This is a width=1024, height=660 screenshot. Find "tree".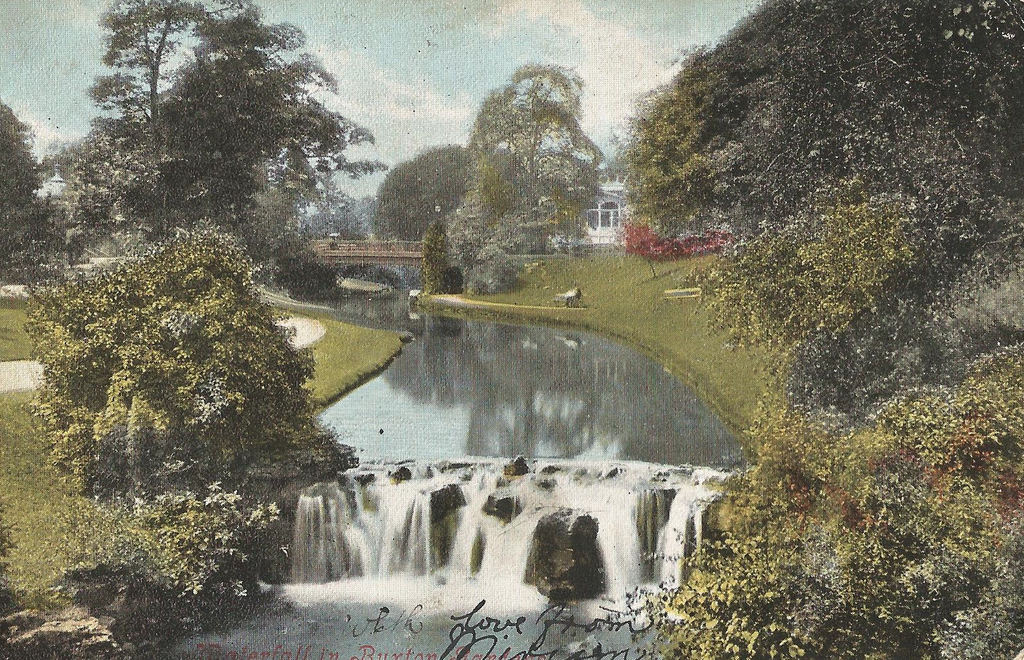
Bounding box: (0,93,65,287).
